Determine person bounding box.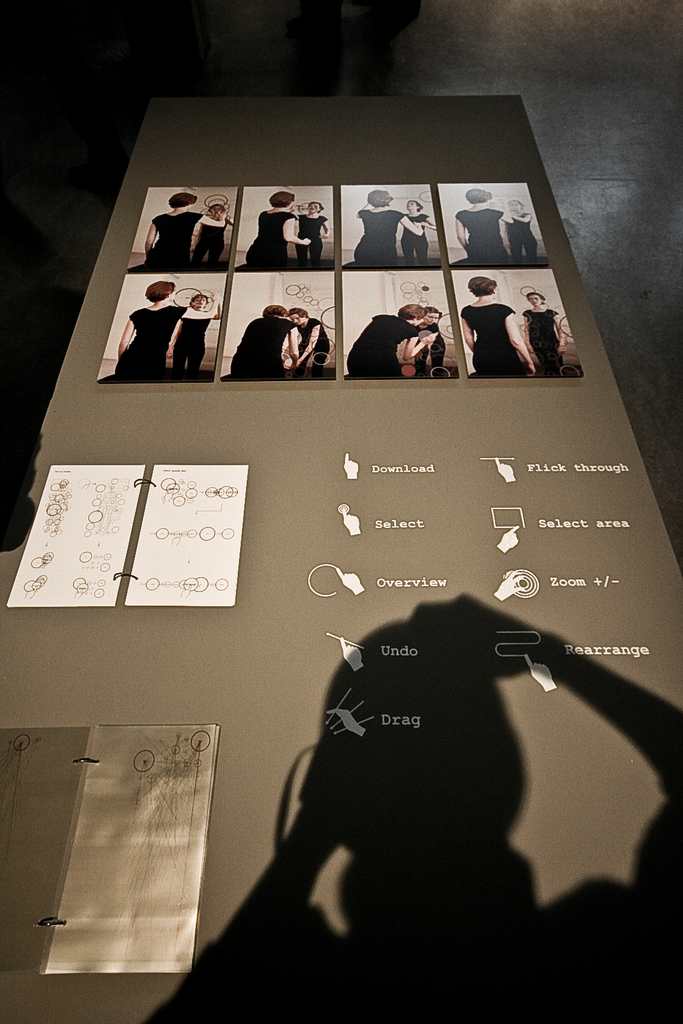
Determined: 502, 196, 535, 265.
